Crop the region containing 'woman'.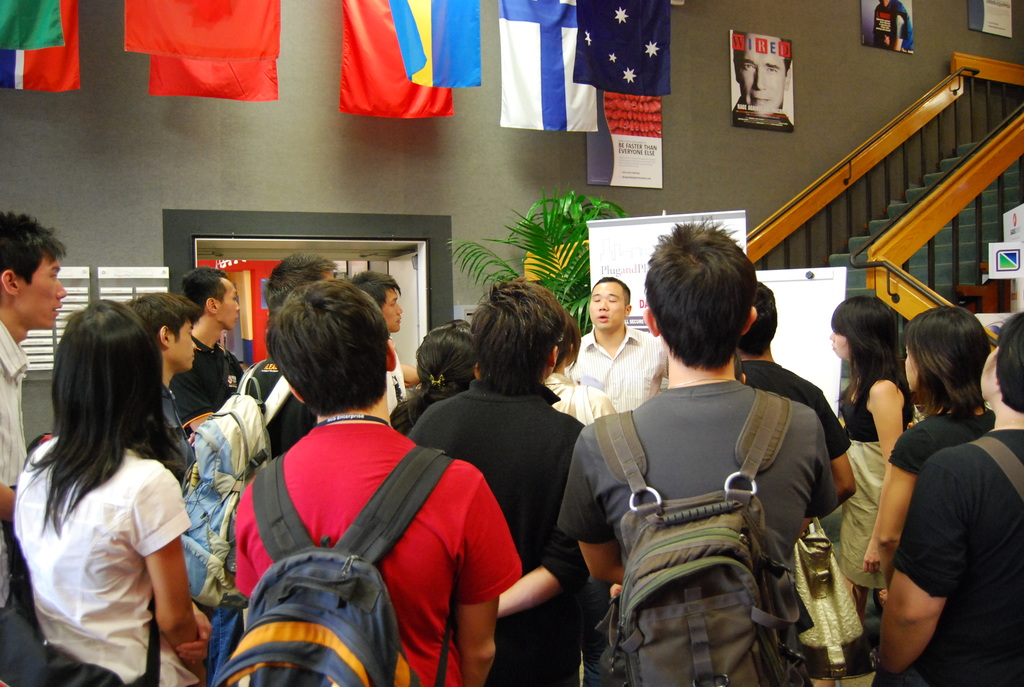
Crop region: (x1=16, y1=283, x2=212, y2=683).
